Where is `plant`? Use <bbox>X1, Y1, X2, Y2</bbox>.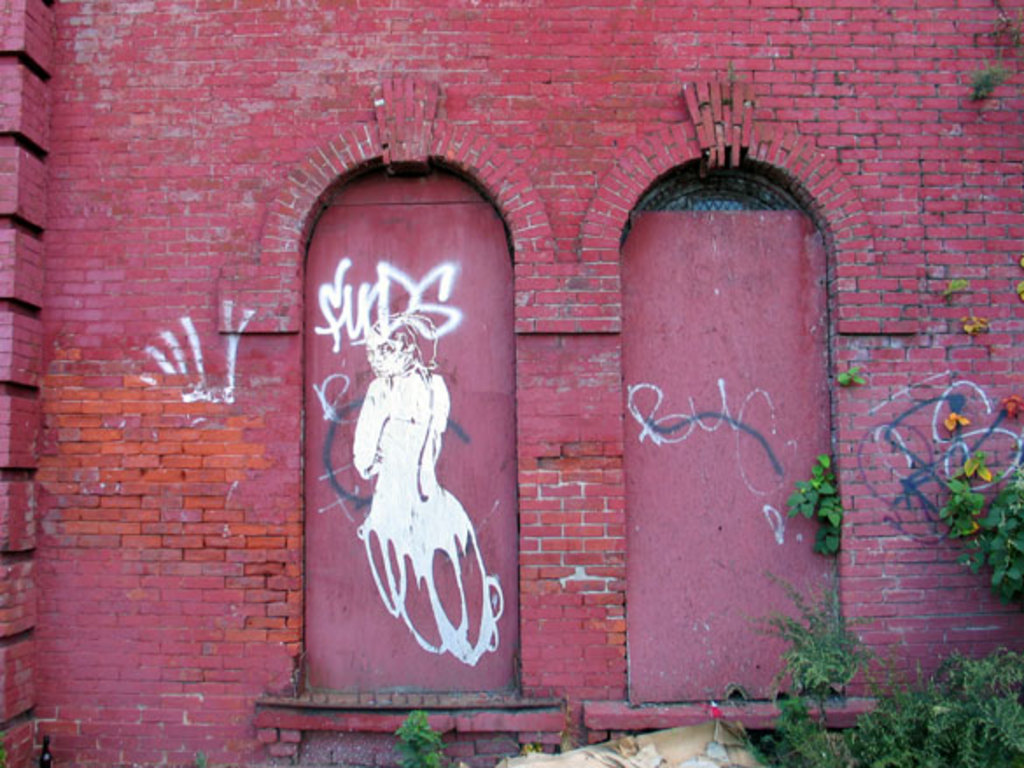
<bbox>788, 600, 872, 726</bbox>.
